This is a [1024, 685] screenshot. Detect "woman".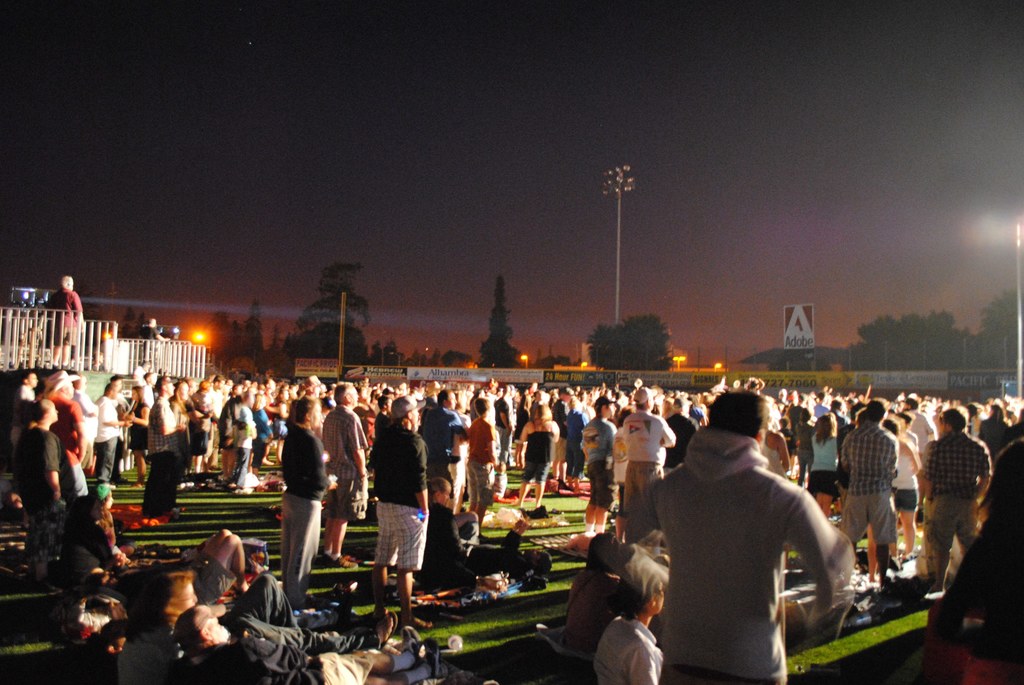
{"x1": 5, "y1": 397, "x2": 65, "y2": 600}.
